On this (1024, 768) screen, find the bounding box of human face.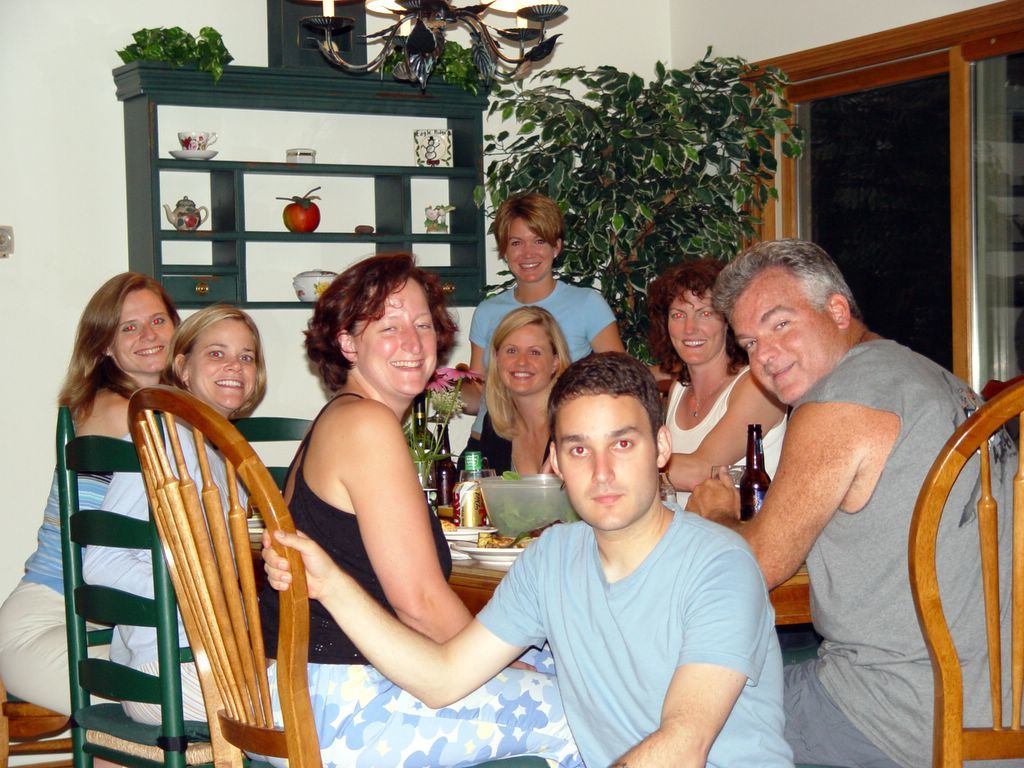
Bounding box: {"left": 362, "top": 278, "right": 437, "bottom": 397}.
